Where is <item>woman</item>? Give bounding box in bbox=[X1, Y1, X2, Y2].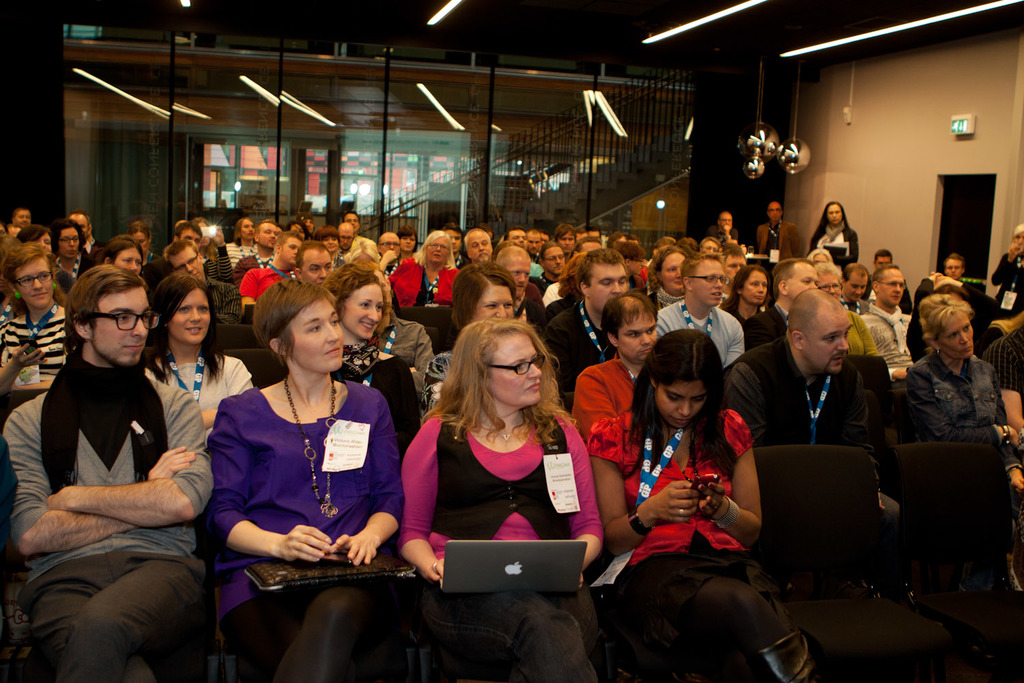
bbox=[58, 210, 98, 281].
